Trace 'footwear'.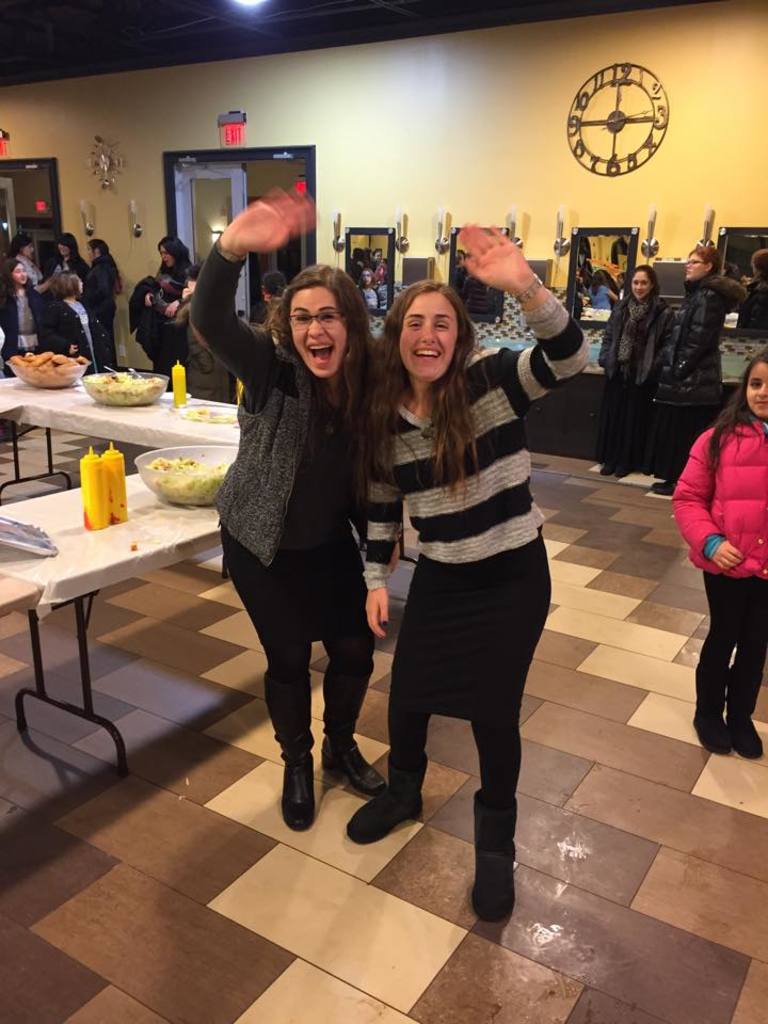
Traced to select_region(279, 745, 317, 830).
